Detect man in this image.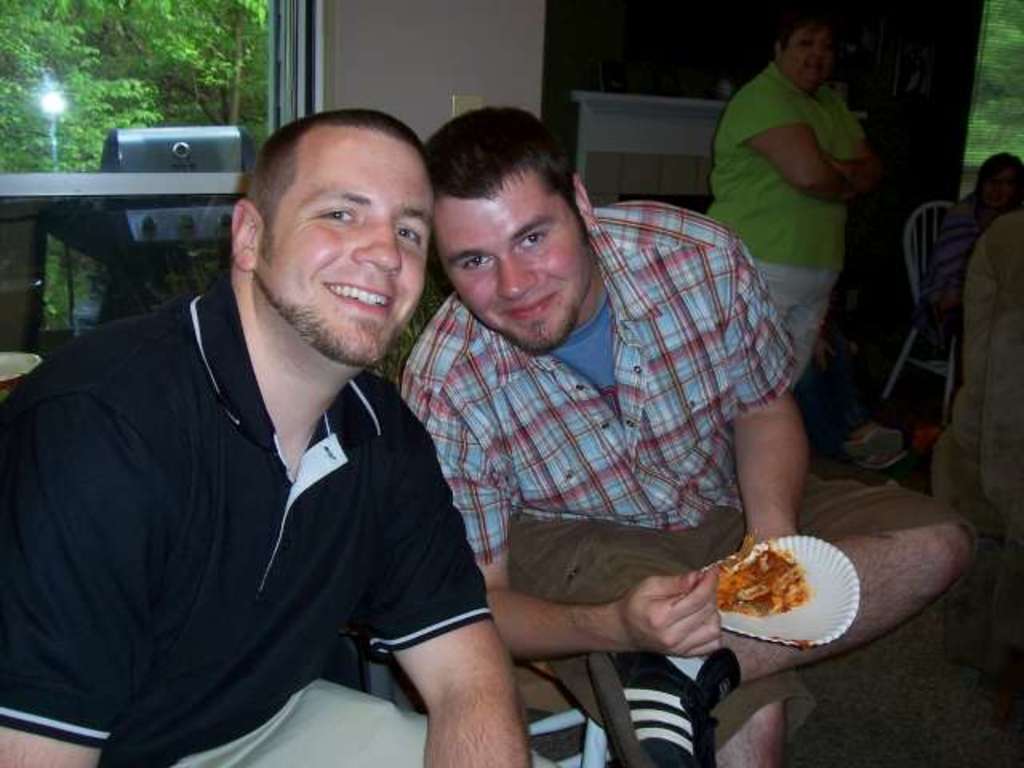
Detection: (left=18, top=104, right=538, bottom=754).
